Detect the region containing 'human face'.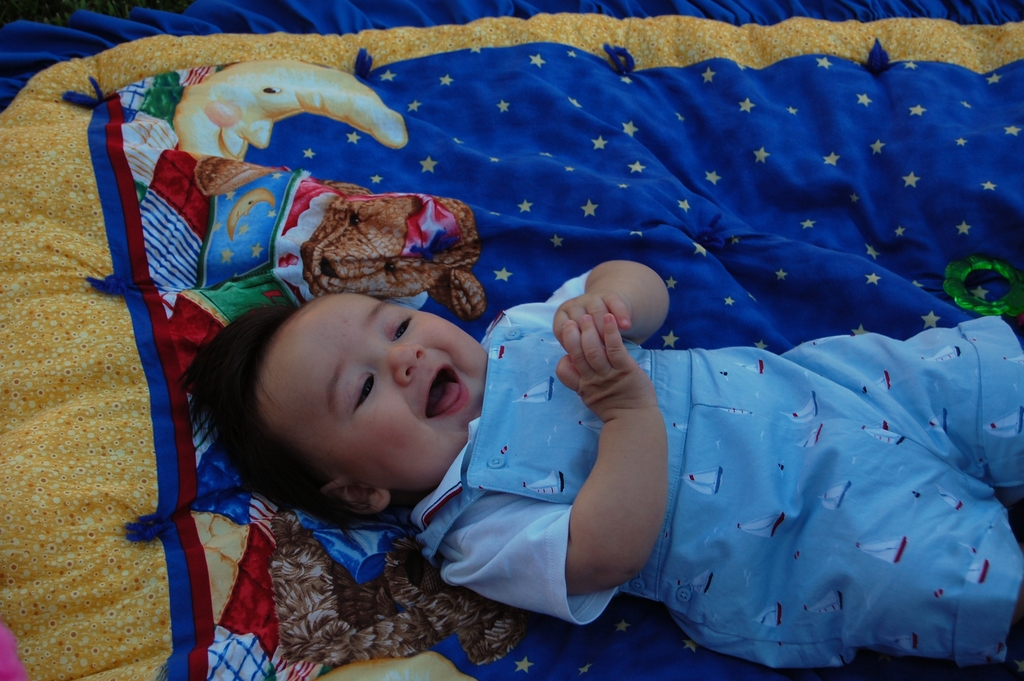
[260, 291, 489, 494].
